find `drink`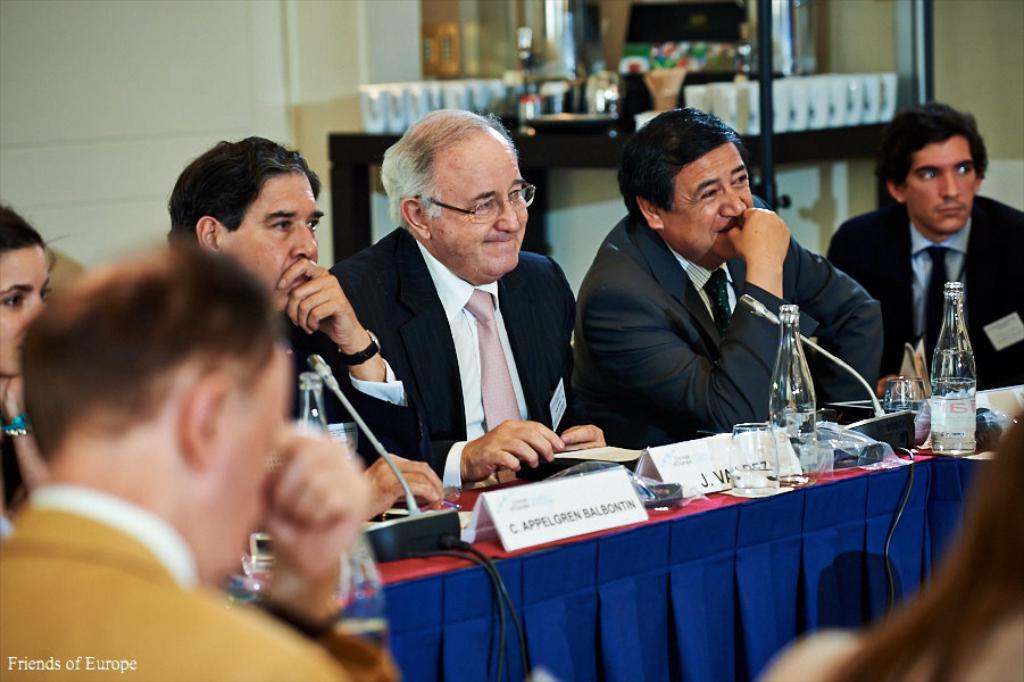
[x1=772, y1=410, x2=815, y2=483]
